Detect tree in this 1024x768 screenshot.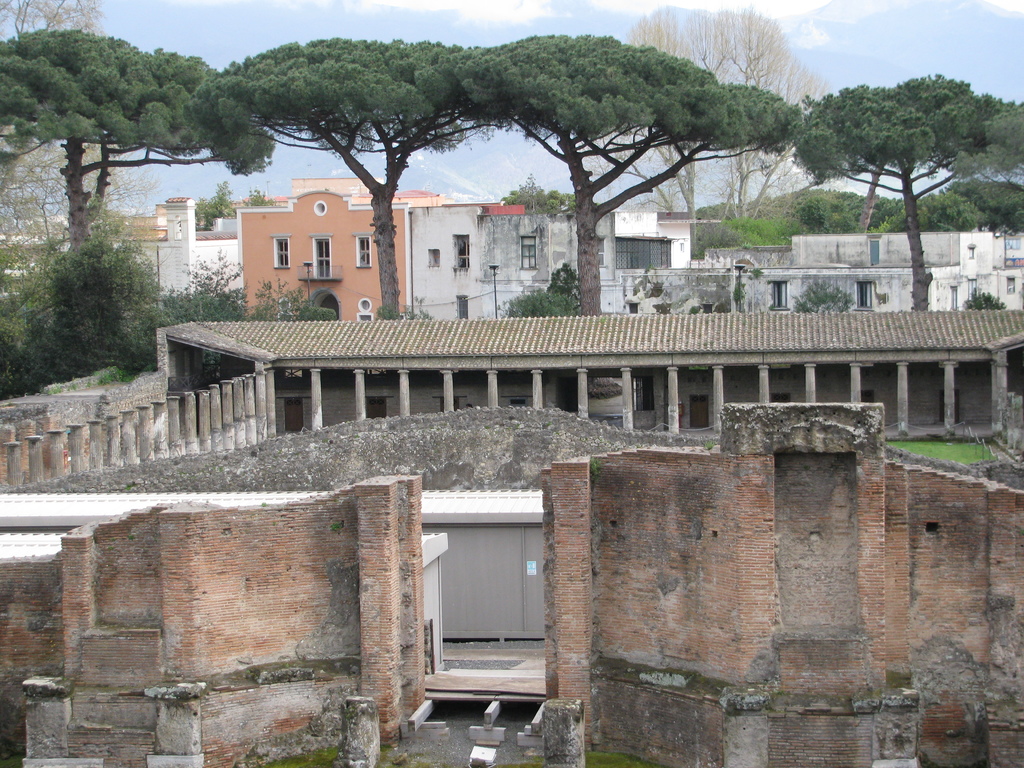
Detection: <box>117,249,356,373</box>.
